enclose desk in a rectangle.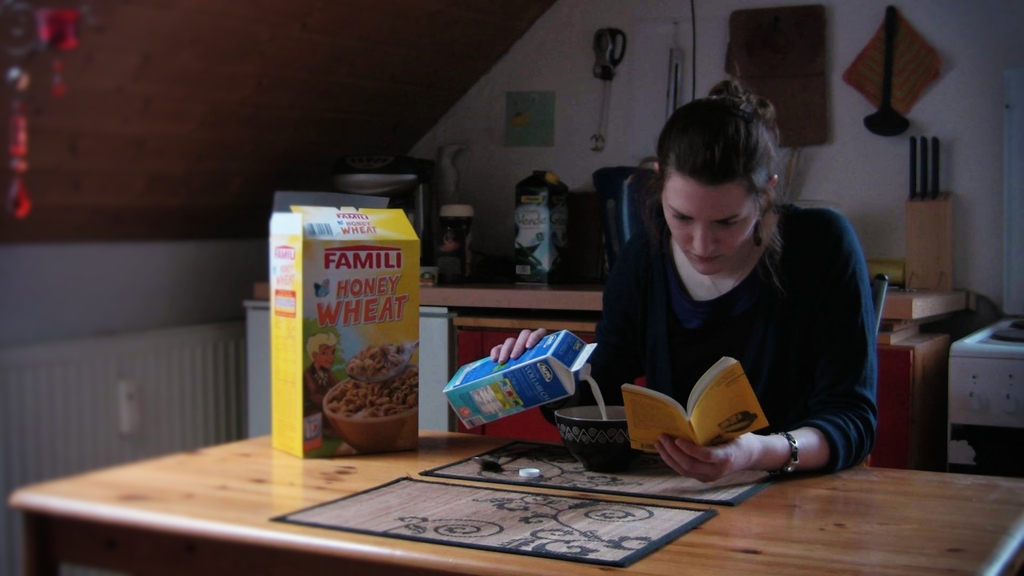
(416, 268, 962, 472).
